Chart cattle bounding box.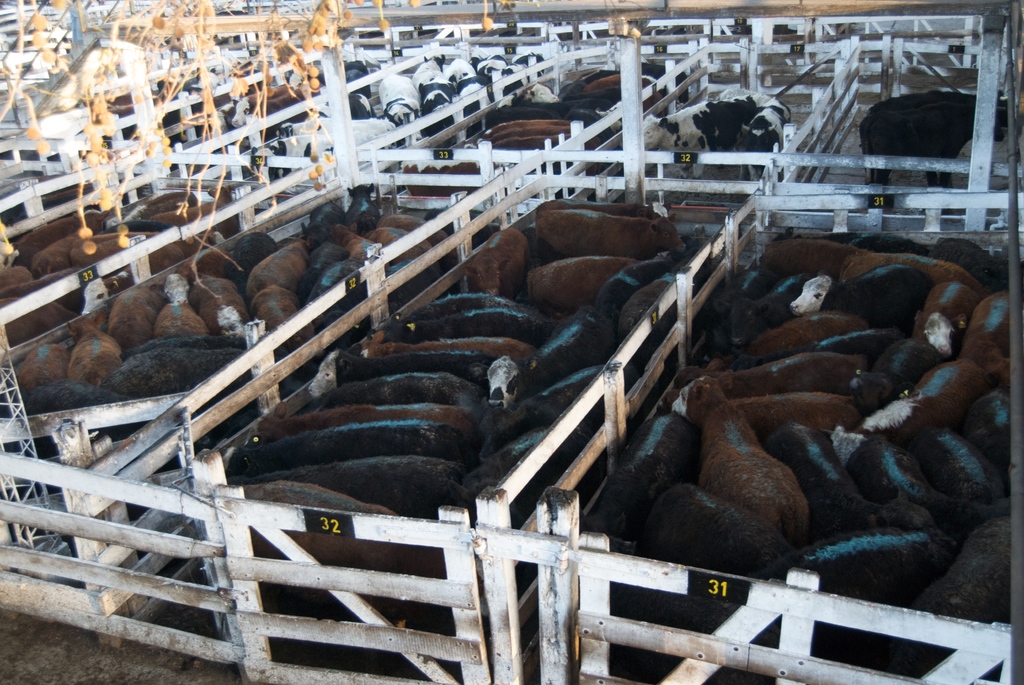
Charted: rect(373, 222, 428, 266).
